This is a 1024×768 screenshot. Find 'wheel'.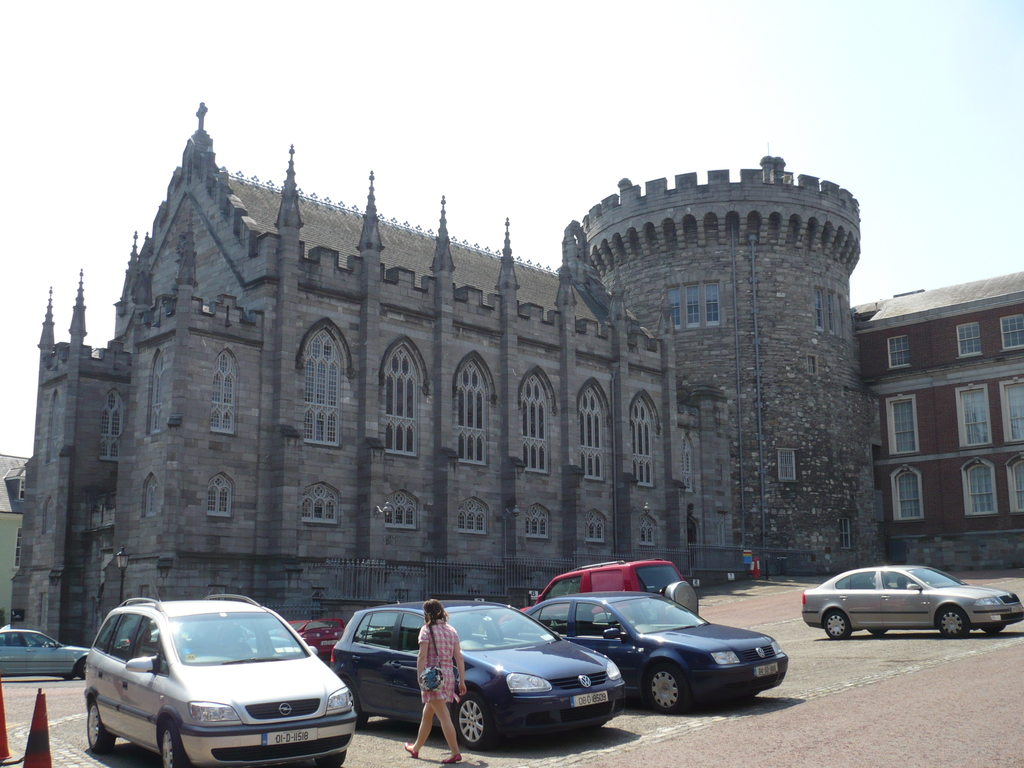
Bounding box: left=646, top=664, right=687, bottom=717.
